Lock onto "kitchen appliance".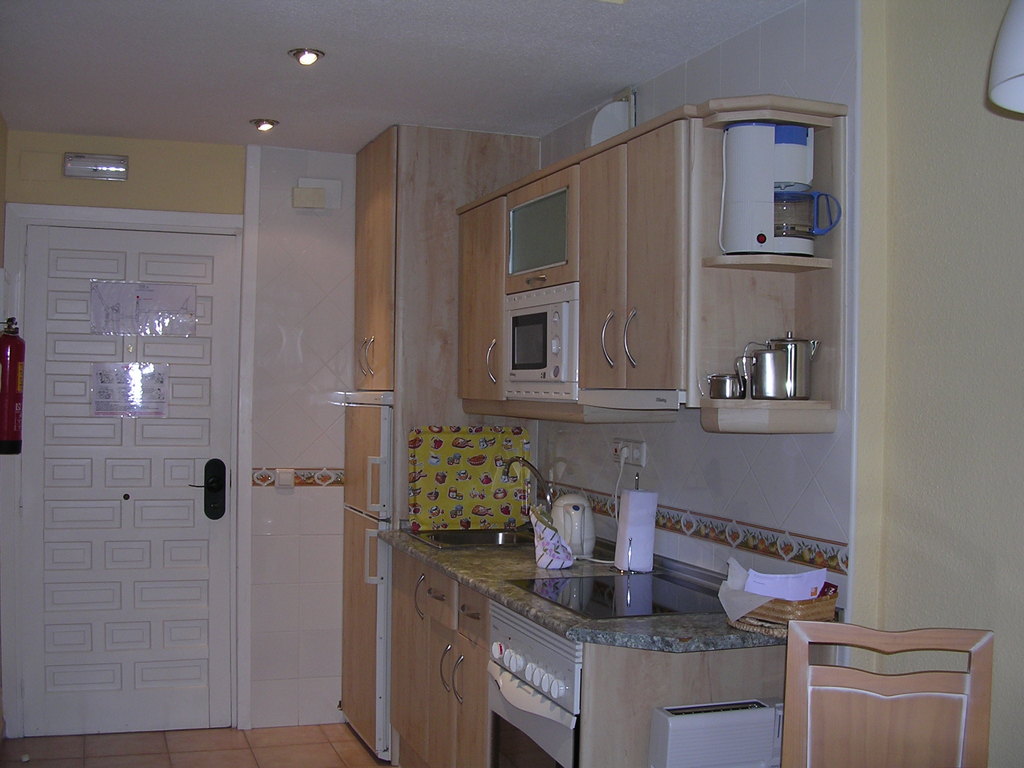
Locked: pyautogui.locateOnScreen(486, 597, 586, 767).
